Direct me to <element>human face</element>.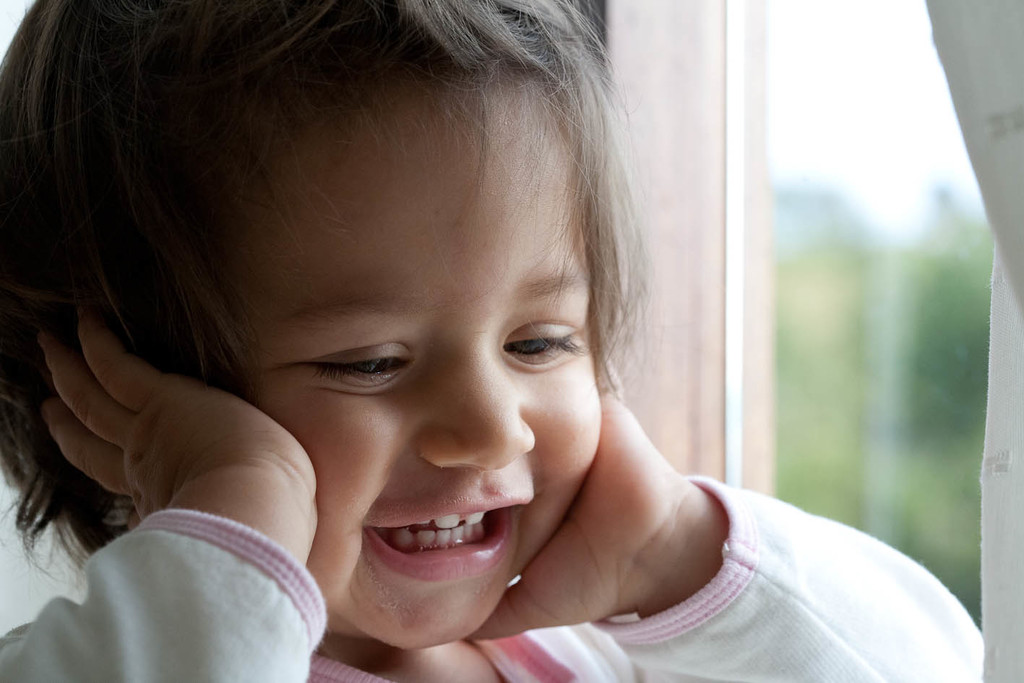
Direction: <region>226, 133, 631, 640</region>.
